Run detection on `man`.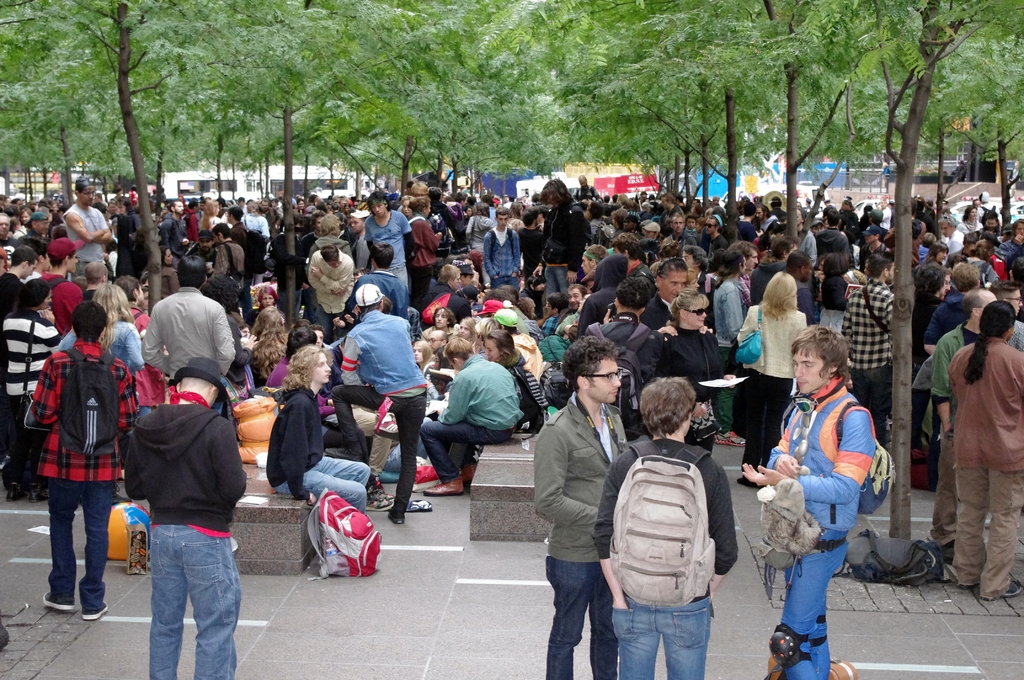
Result: box(997, 218, 1023, 259).
